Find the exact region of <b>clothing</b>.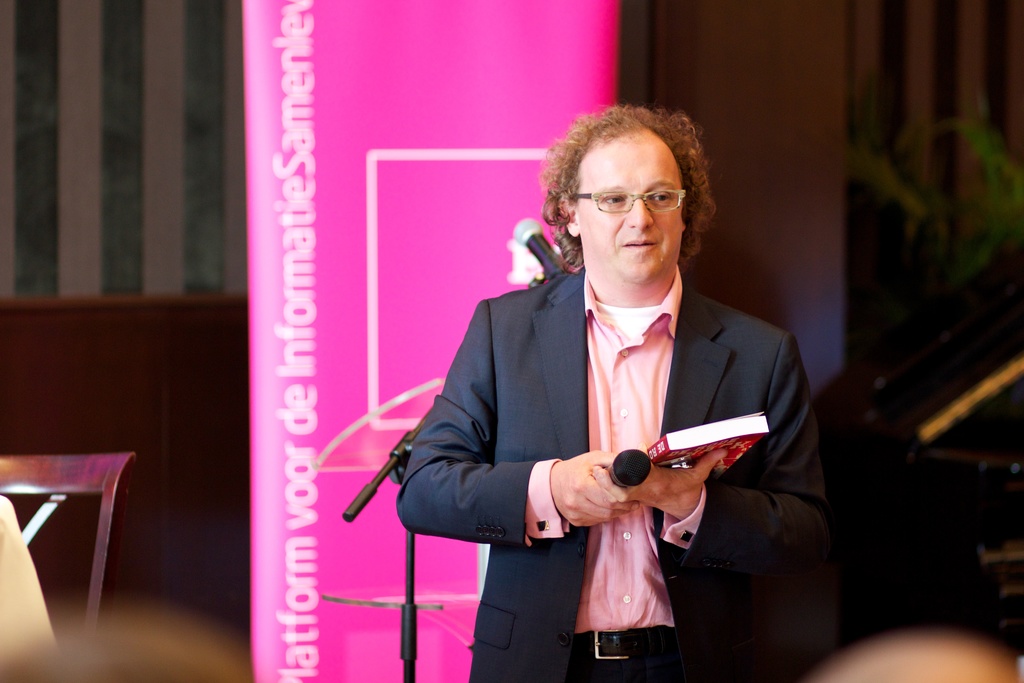
Exact region: locate(416, 229, 819, 660).
